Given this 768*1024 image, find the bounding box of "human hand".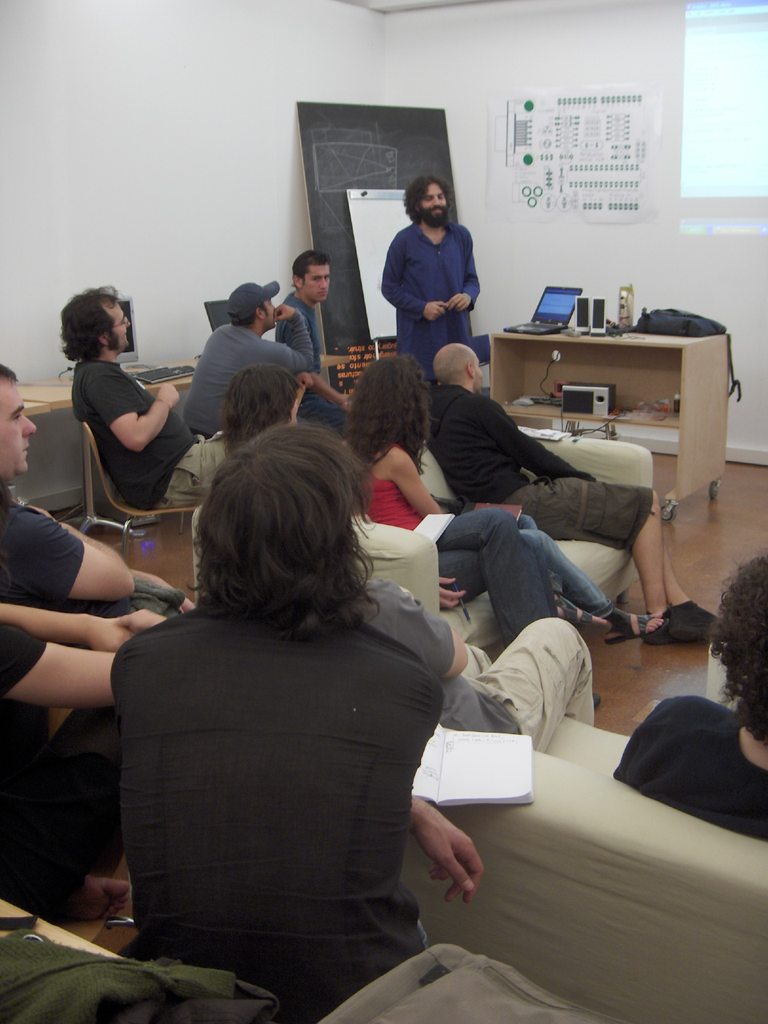
422/302/451/326.
